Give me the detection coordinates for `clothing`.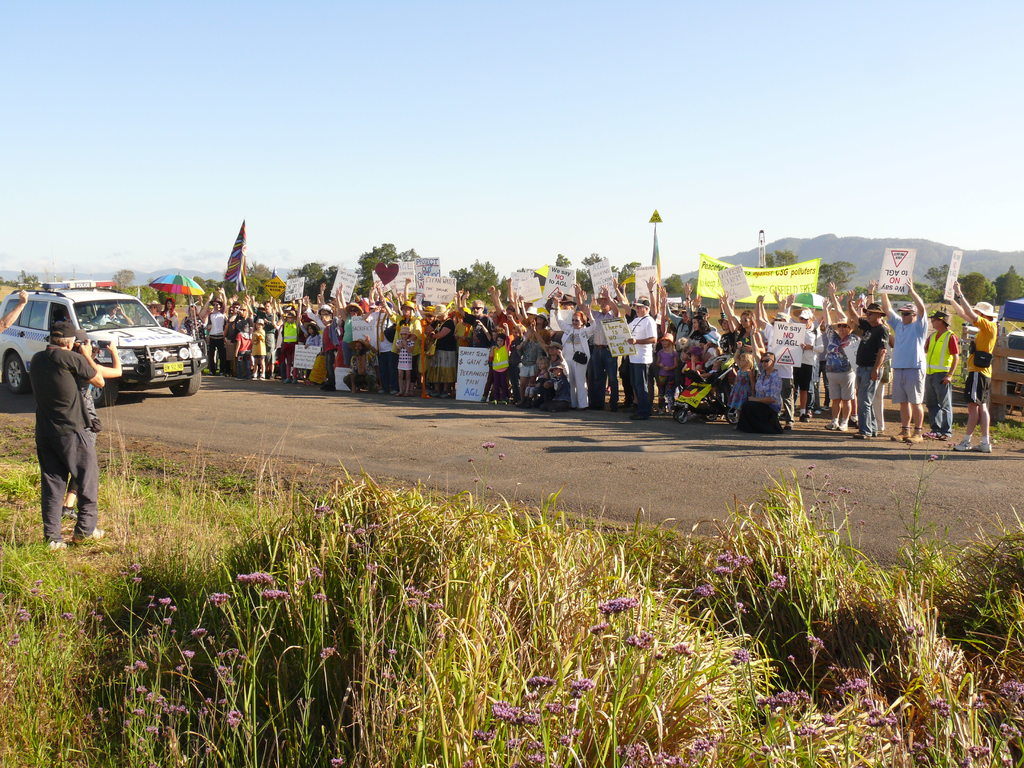
(left=486, top=333, right=511, bottom=400).
